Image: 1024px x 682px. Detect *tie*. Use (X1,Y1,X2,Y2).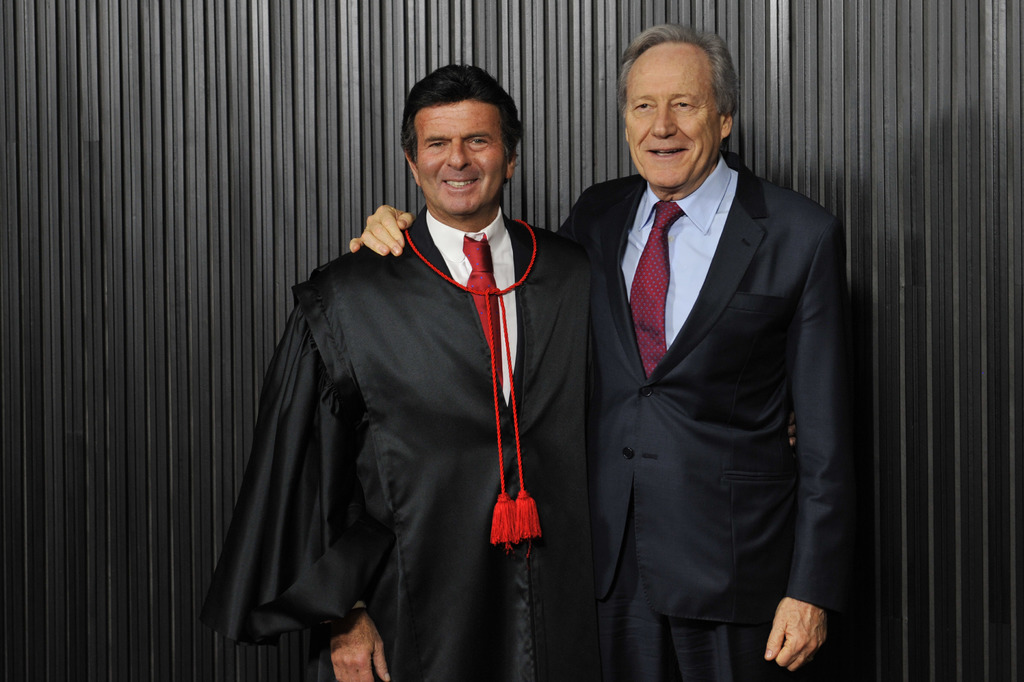
(460,223,506,390).
